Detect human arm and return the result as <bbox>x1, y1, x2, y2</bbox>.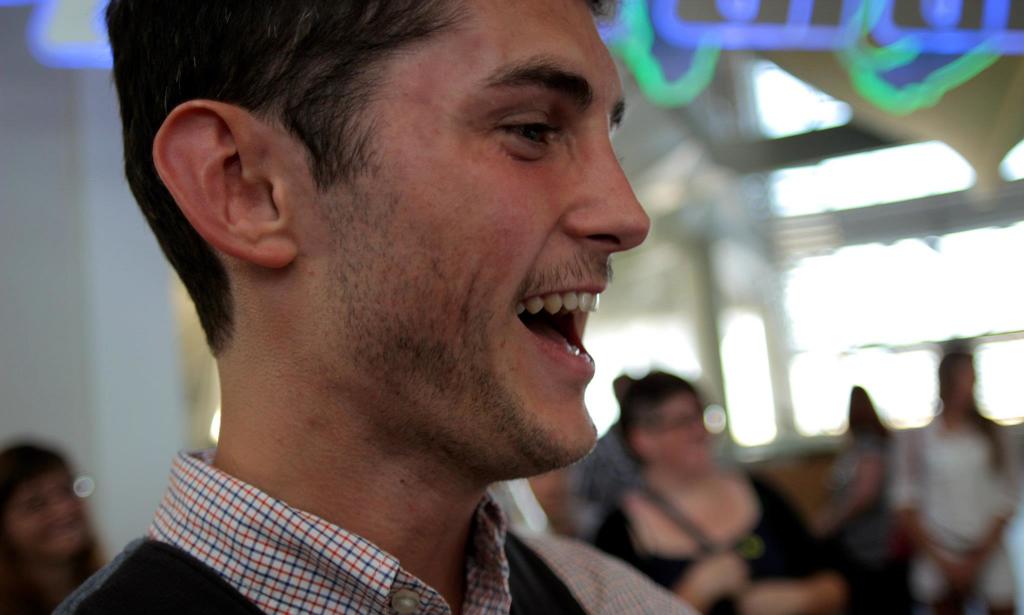
<bbox>948, 422, 1021, 604</bbox>.
